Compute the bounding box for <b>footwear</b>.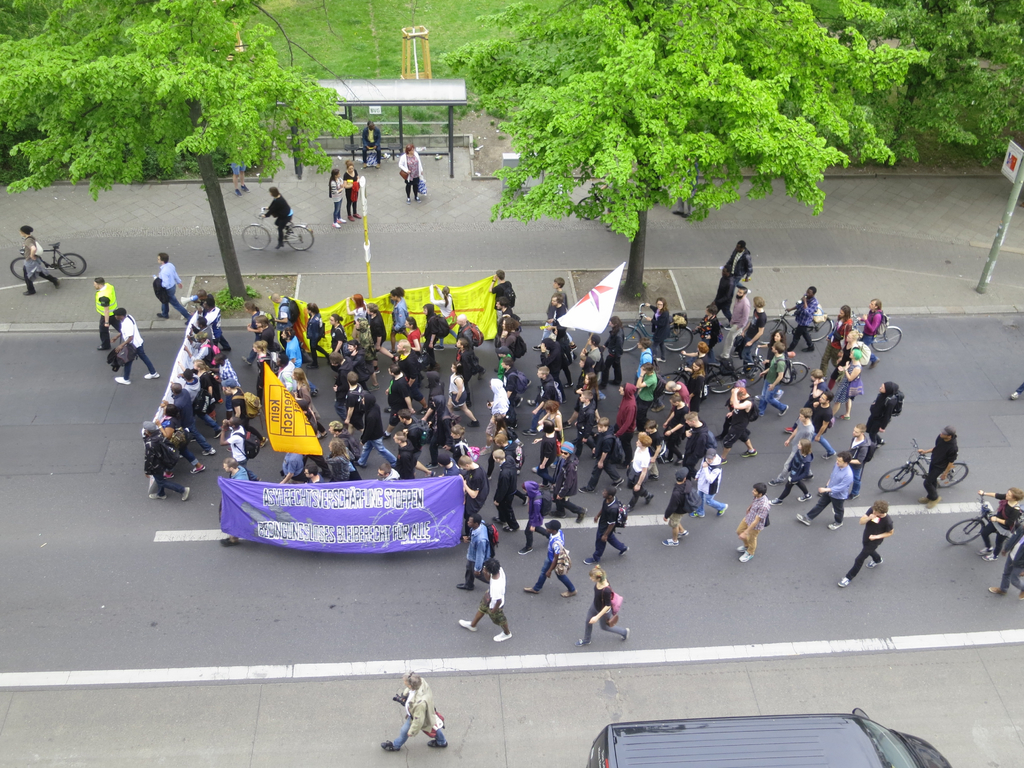
739,551,752,561.
